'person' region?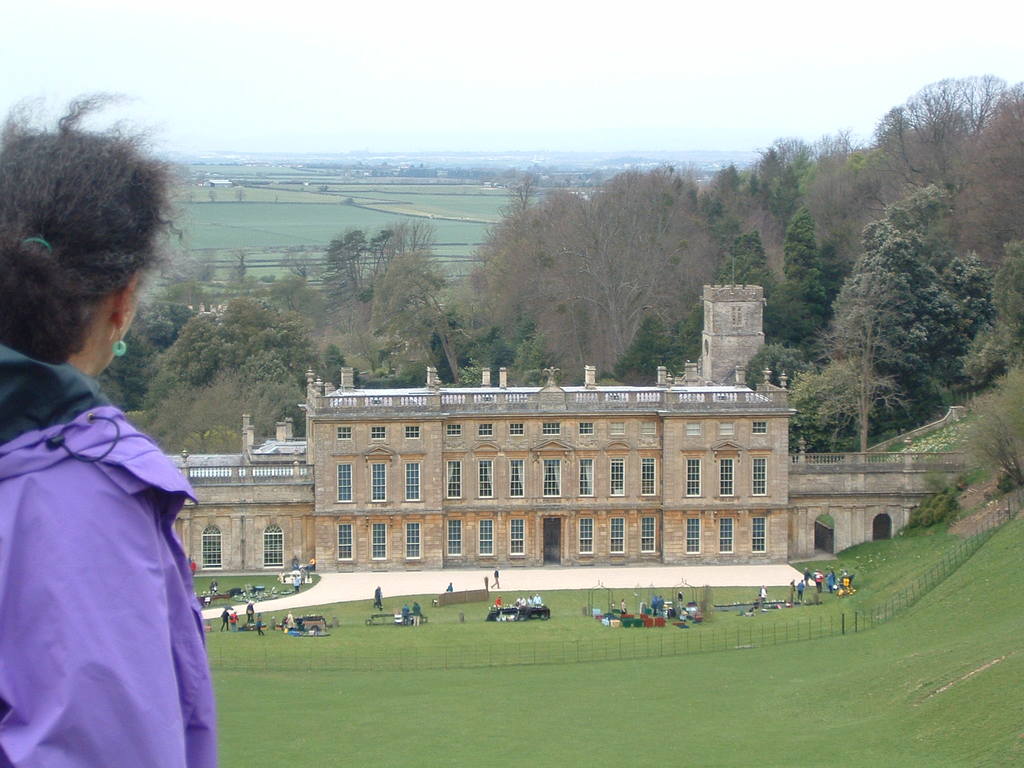
crop(206, 580, 218, 593)
